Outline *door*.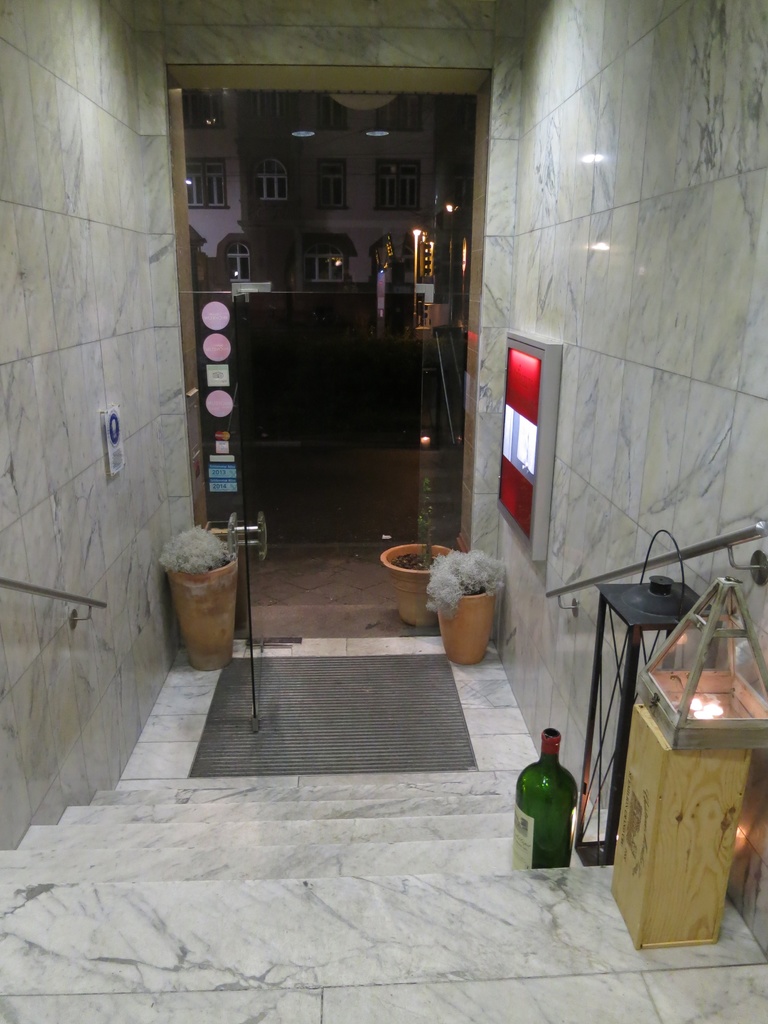
Outline: 186/13/479/527.
